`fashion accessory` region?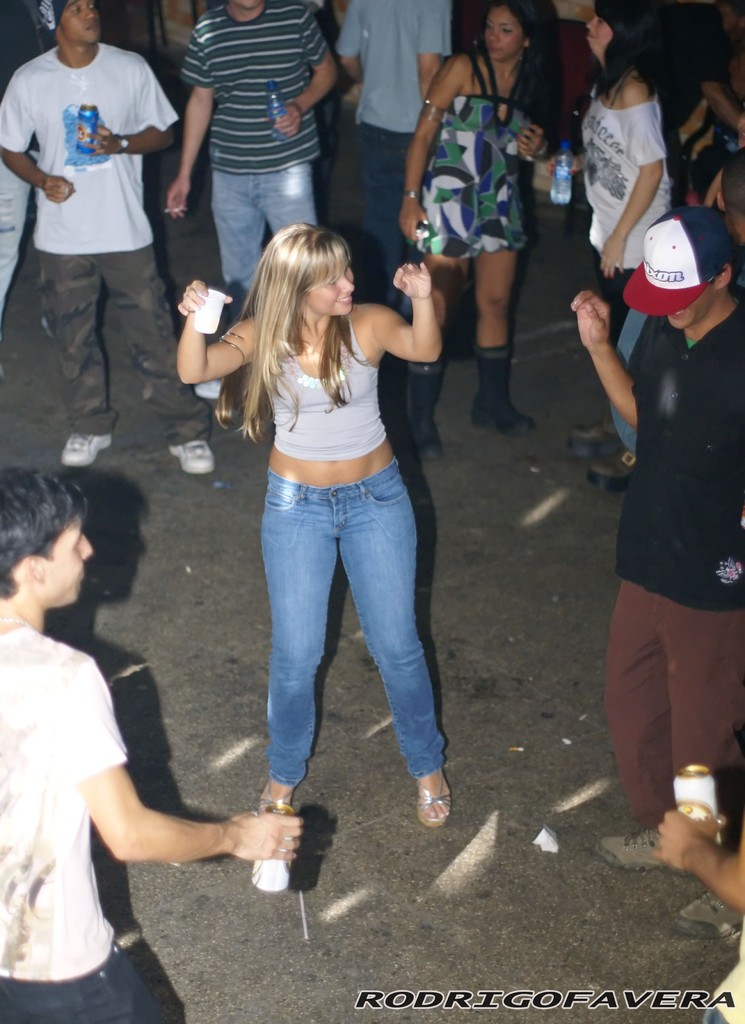
bbox(423, 100, 440, 121)
